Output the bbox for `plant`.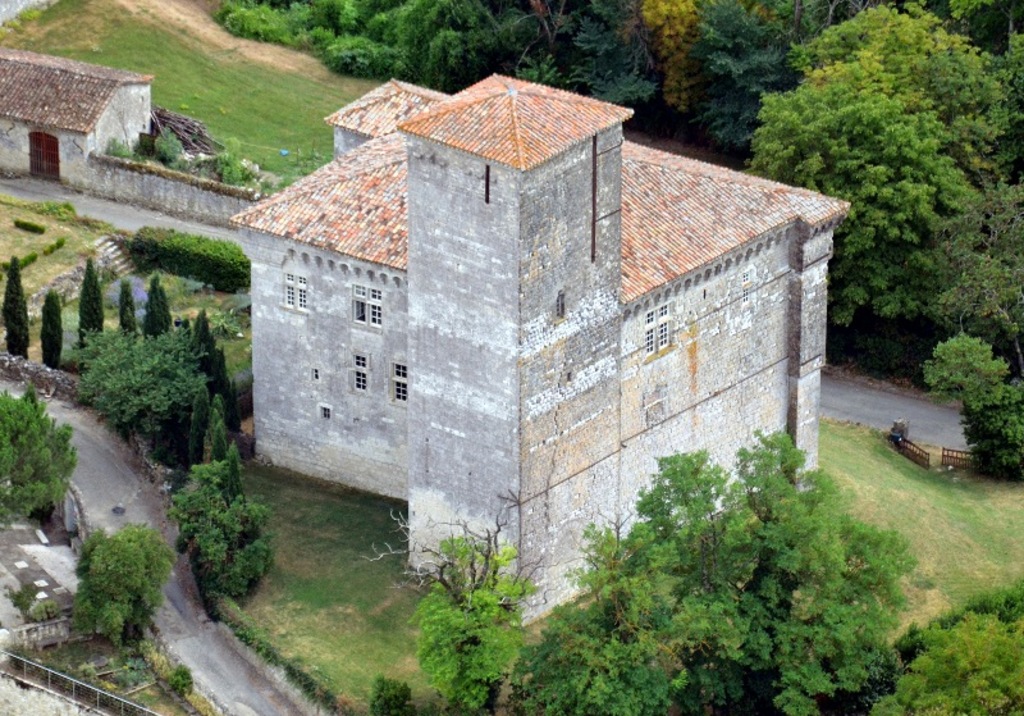
950:403:1023:500.
